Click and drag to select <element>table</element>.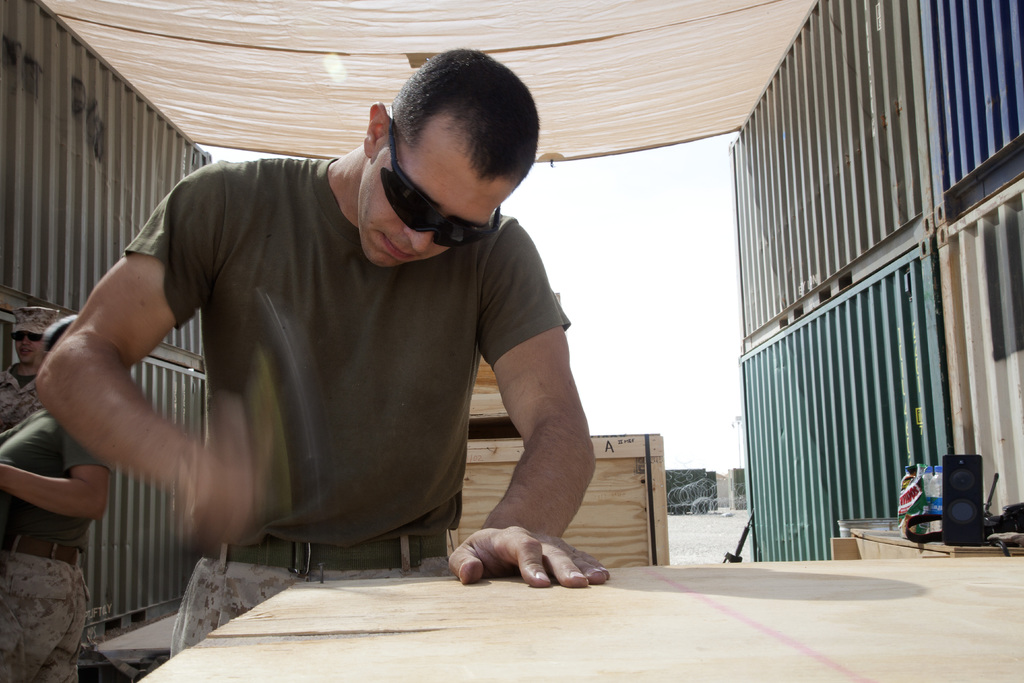
Selection: bbox=[133, 560, 1023, 682].
